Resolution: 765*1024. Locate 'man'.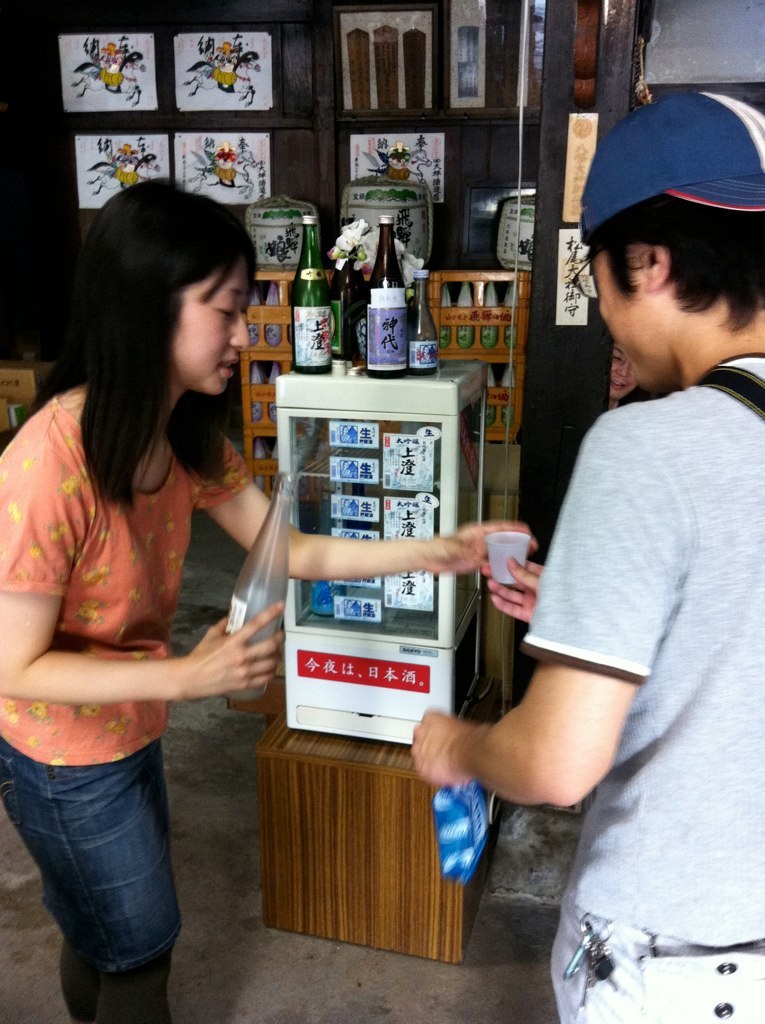
left=450, top=103, right=756, bottom=984.
